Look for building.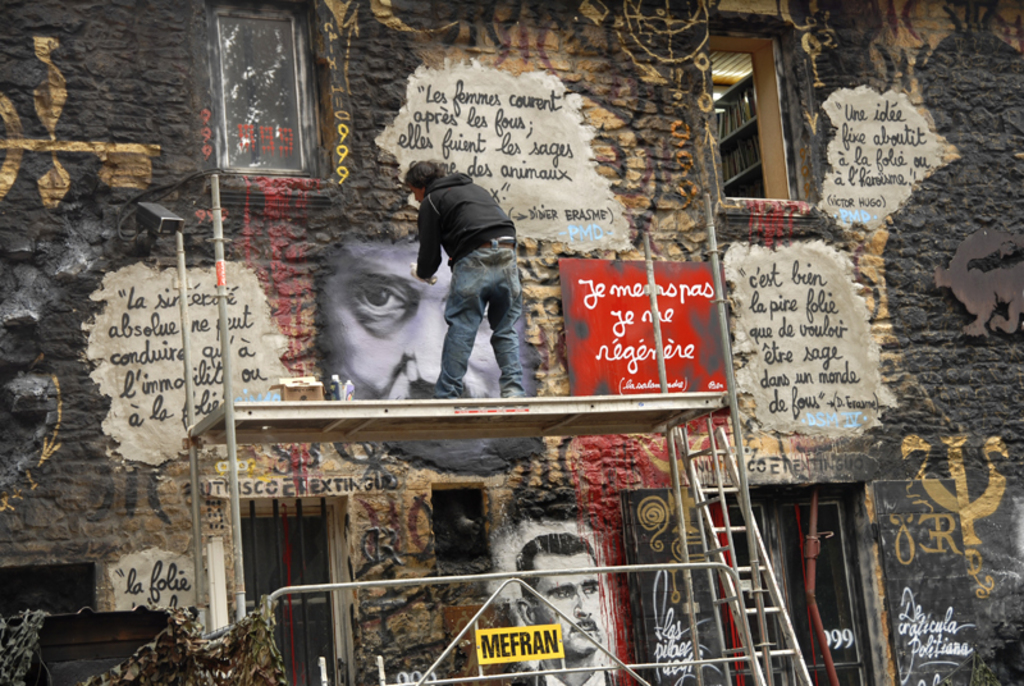
Found: l=0, t=0, r=1023, b=685.
